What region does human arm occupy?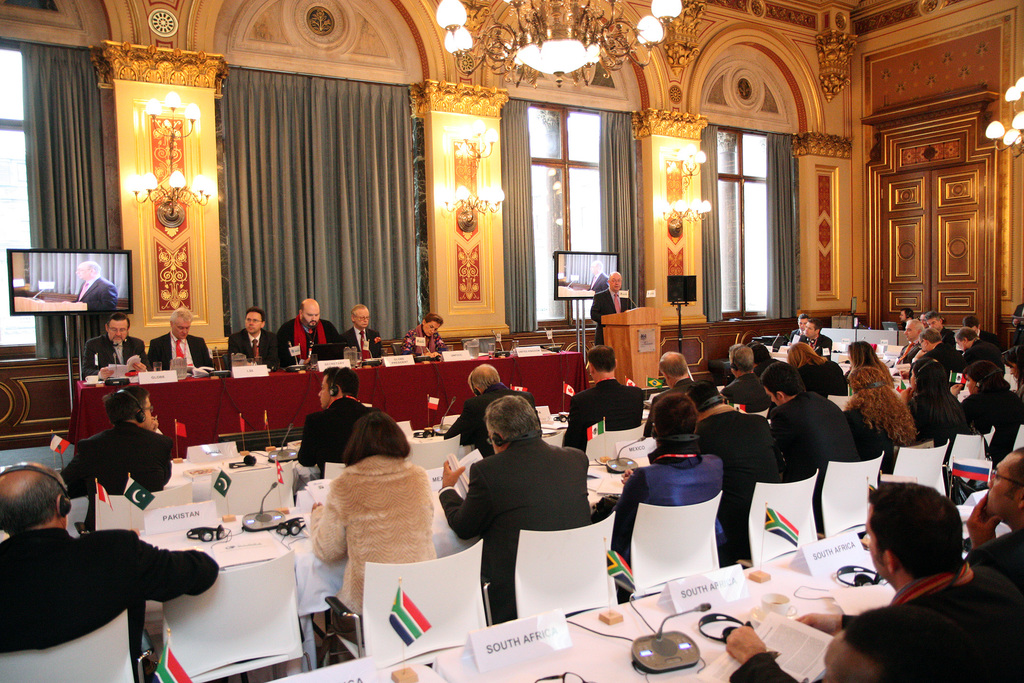
308, 481, 350, 571.
